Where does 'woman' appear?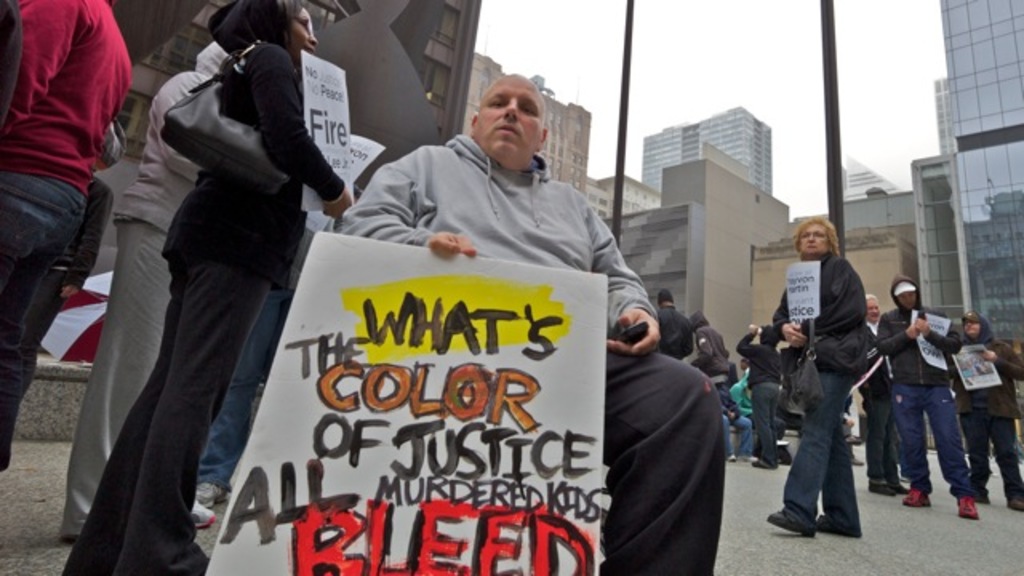
Appears at l=766, t=203, r=891, b=550.
